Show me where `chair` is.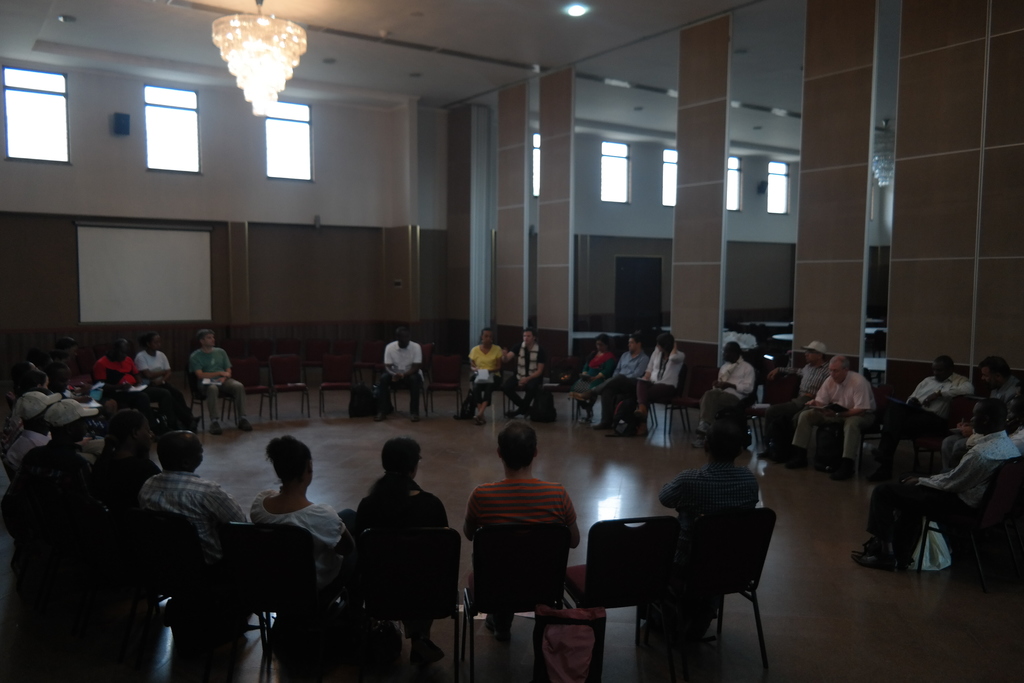
`chair` is at [270, 345, 316, 422].
